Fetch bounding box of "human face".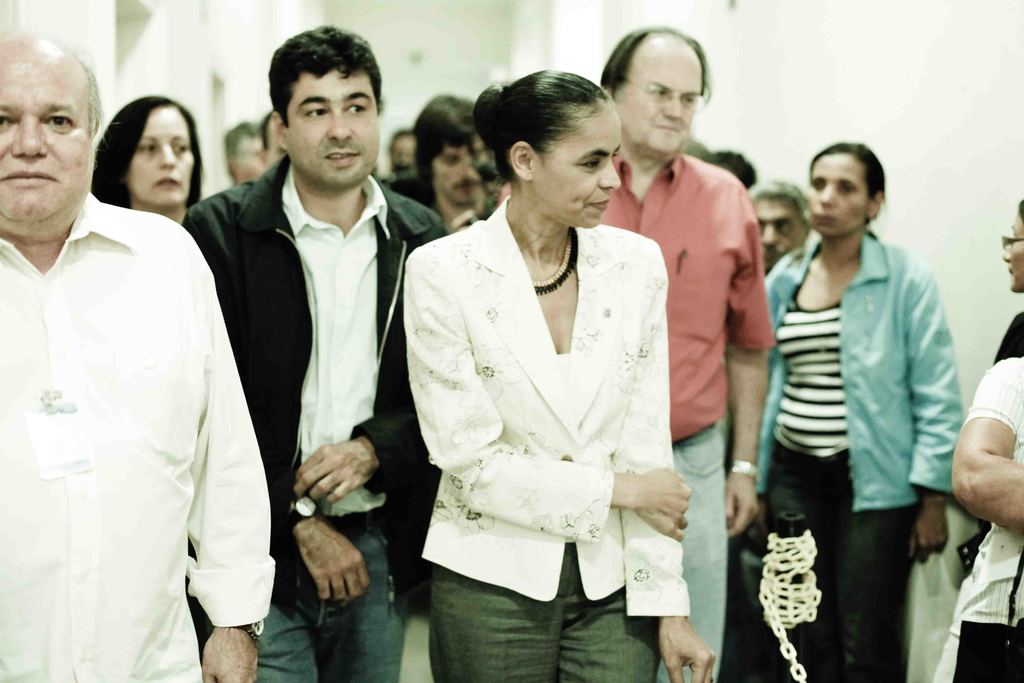
Bbox: (428, 145, 480, 202).
